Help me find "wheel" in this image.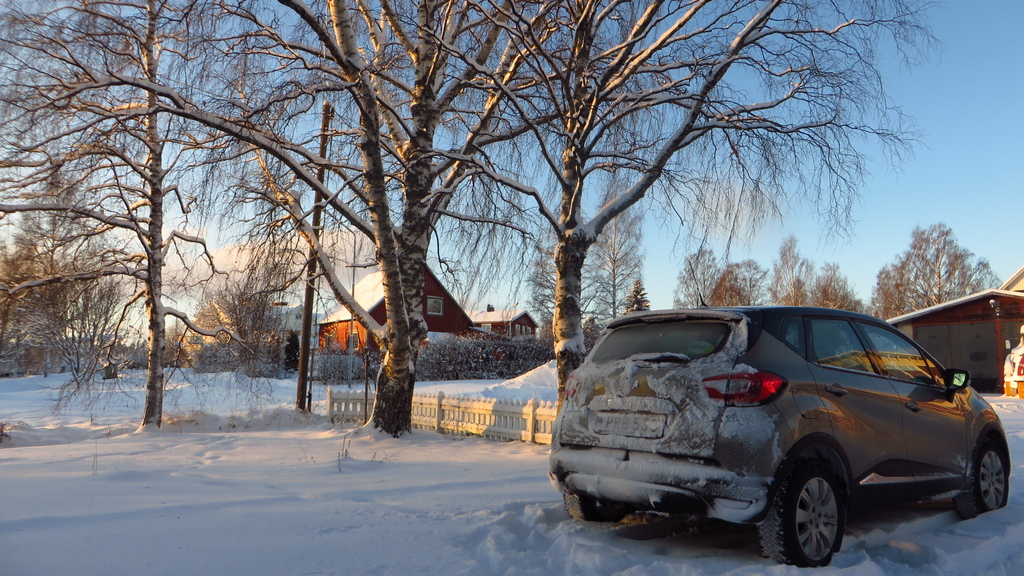
Found it: (x1=957, y1=437, x2=1011, y2=524).
